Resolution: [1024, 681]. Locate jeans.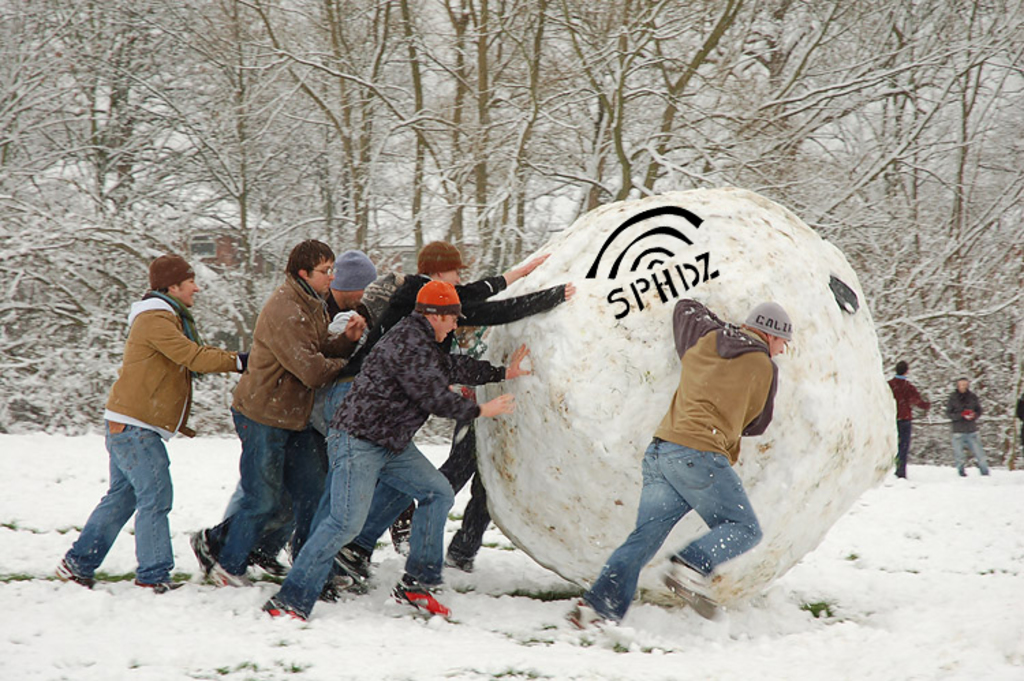
bbox=(309, 379, 412, 580).
